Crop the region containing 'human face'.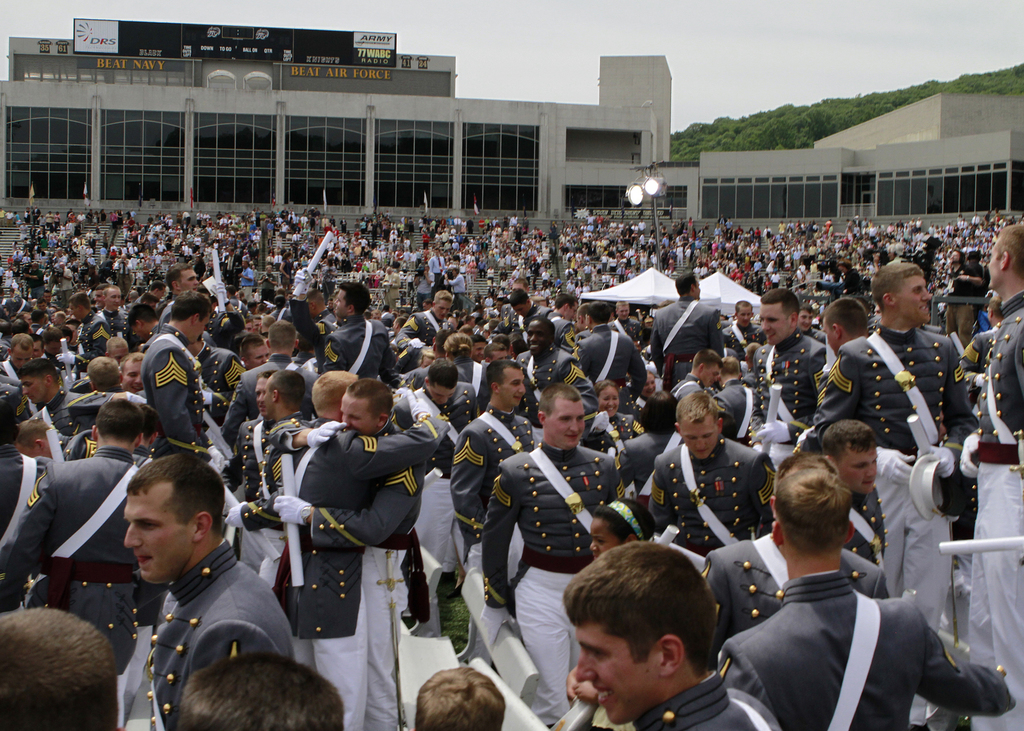
Crop region: bbox(986, 241, 1001, 291).
